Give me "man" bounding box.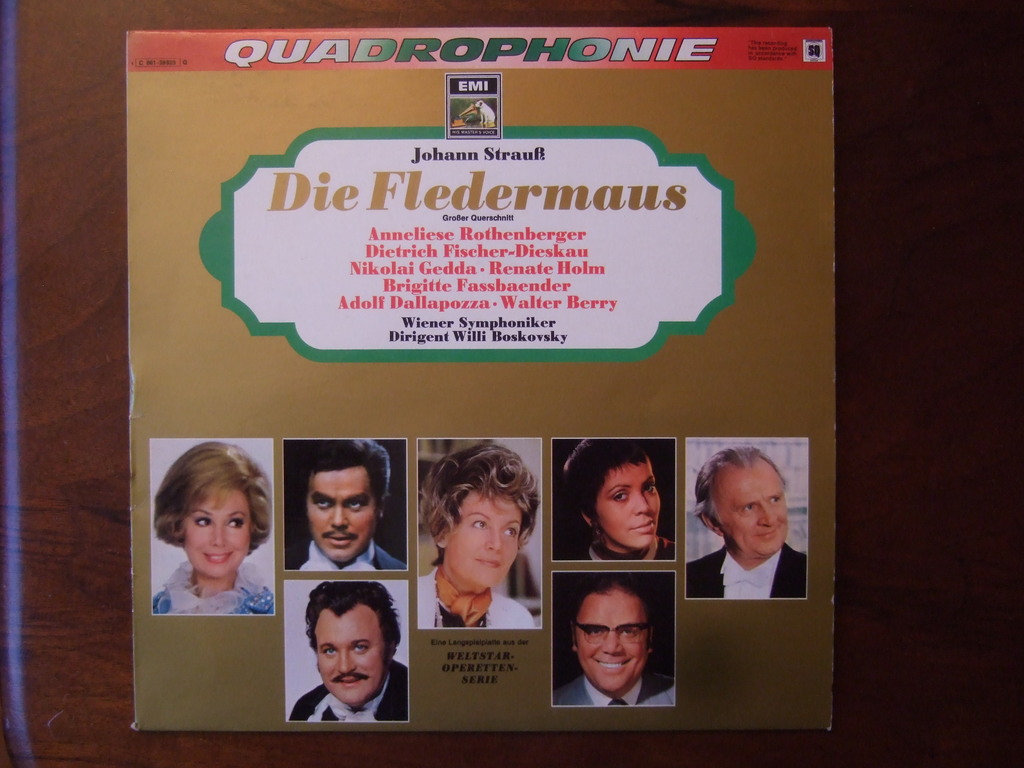
[left=286, top=438, right=406, bottom=570].
